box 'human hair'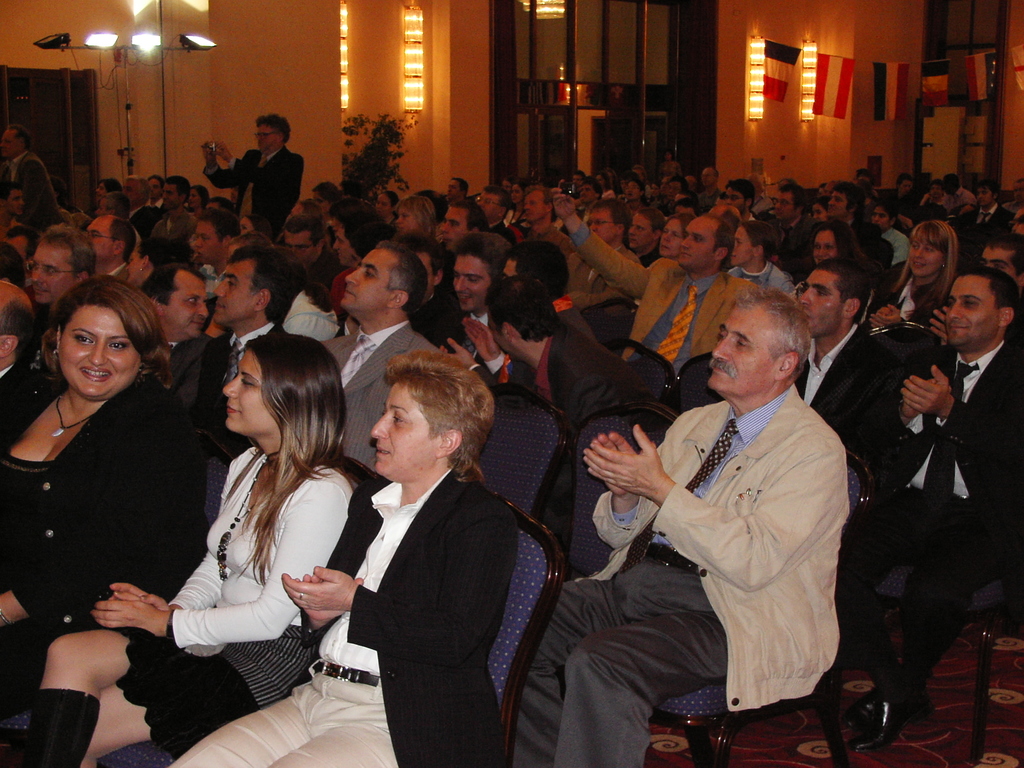
(x1=123, y1=175, x2=151, y2=202)
